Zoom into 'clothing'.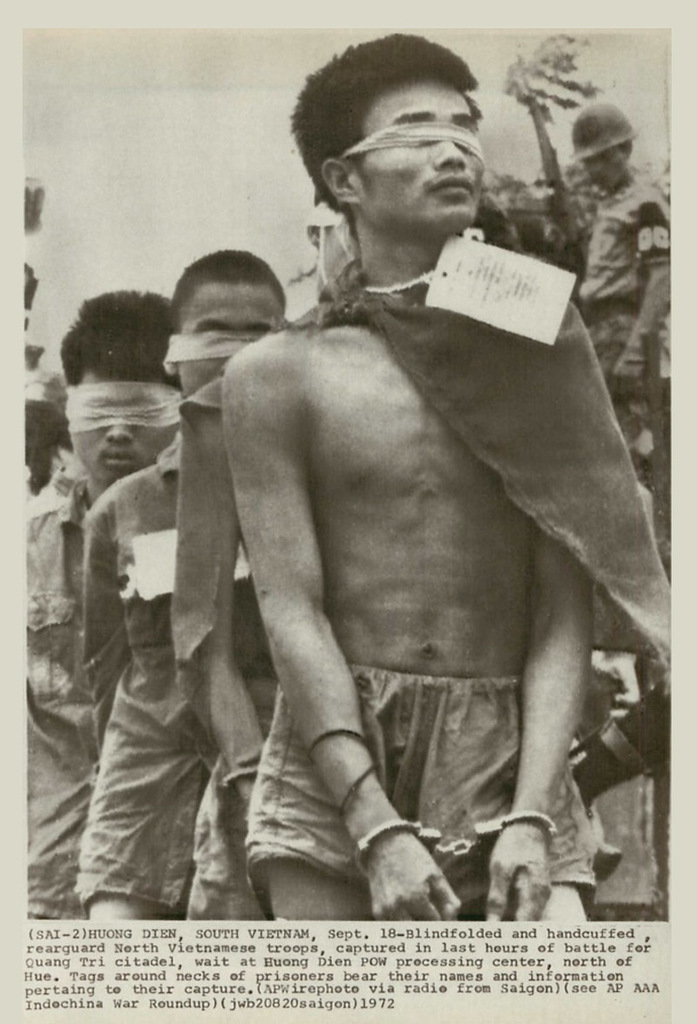
Zoom target: (left=581, top=180, right=673, bottom=471).
